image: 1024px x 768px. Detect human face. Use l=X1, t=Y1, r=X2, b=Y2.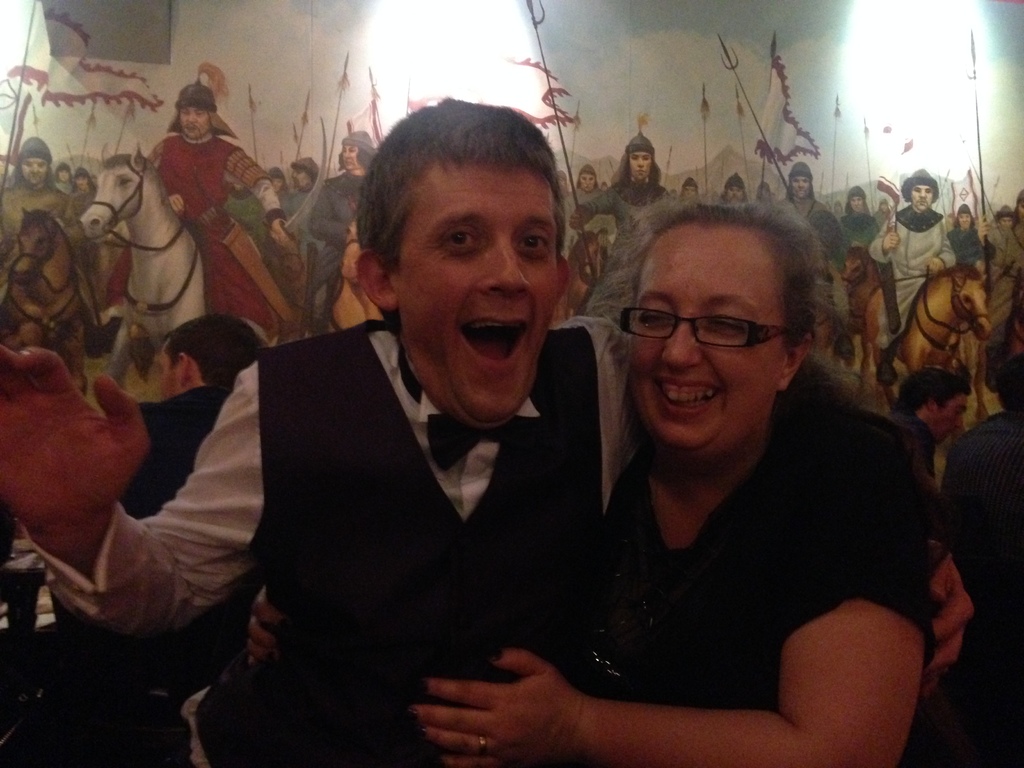
l=998, t=218, r=1011, b=228.
